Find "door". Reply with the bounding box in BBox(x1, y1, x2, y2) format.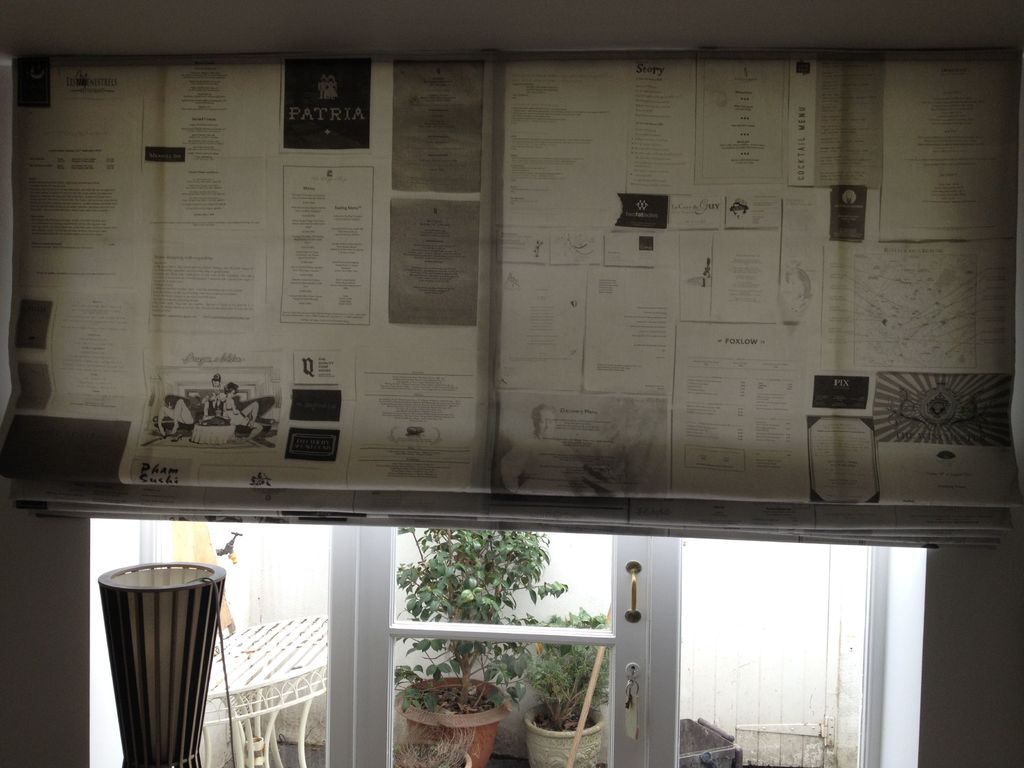
BBox(354, 525, 654, 767).
